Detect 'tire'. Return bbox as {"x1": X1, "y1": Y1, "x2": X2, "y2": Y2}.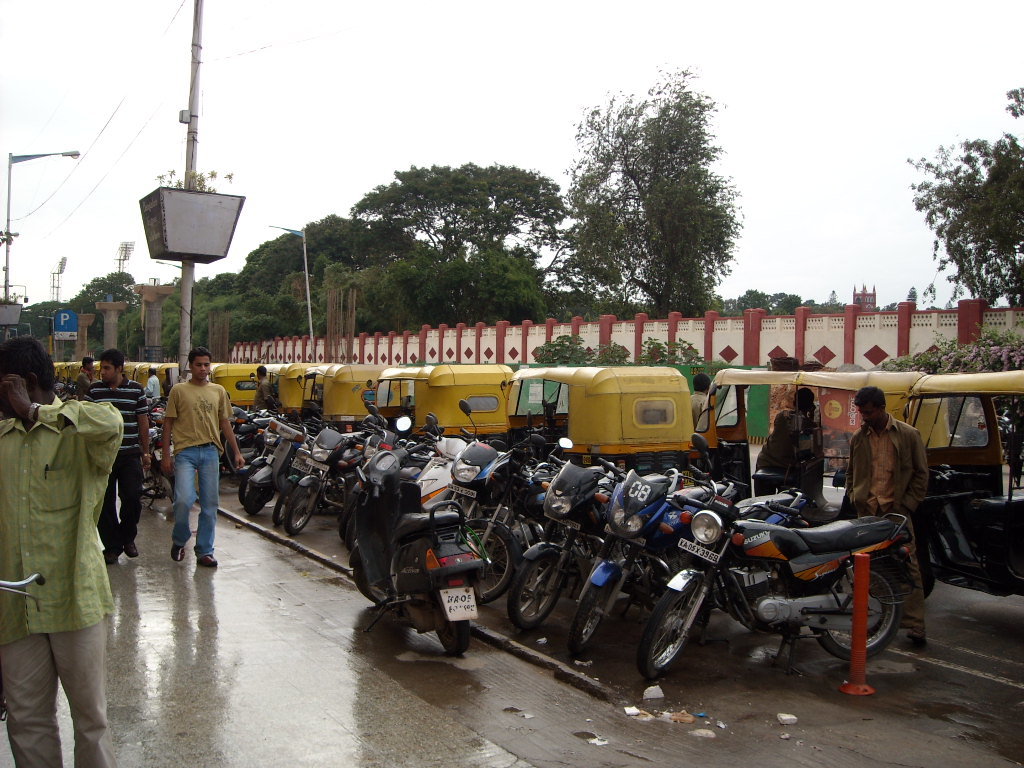
{"x1": 638, "y1": 579, "x2": 703, "y2": 669}.
